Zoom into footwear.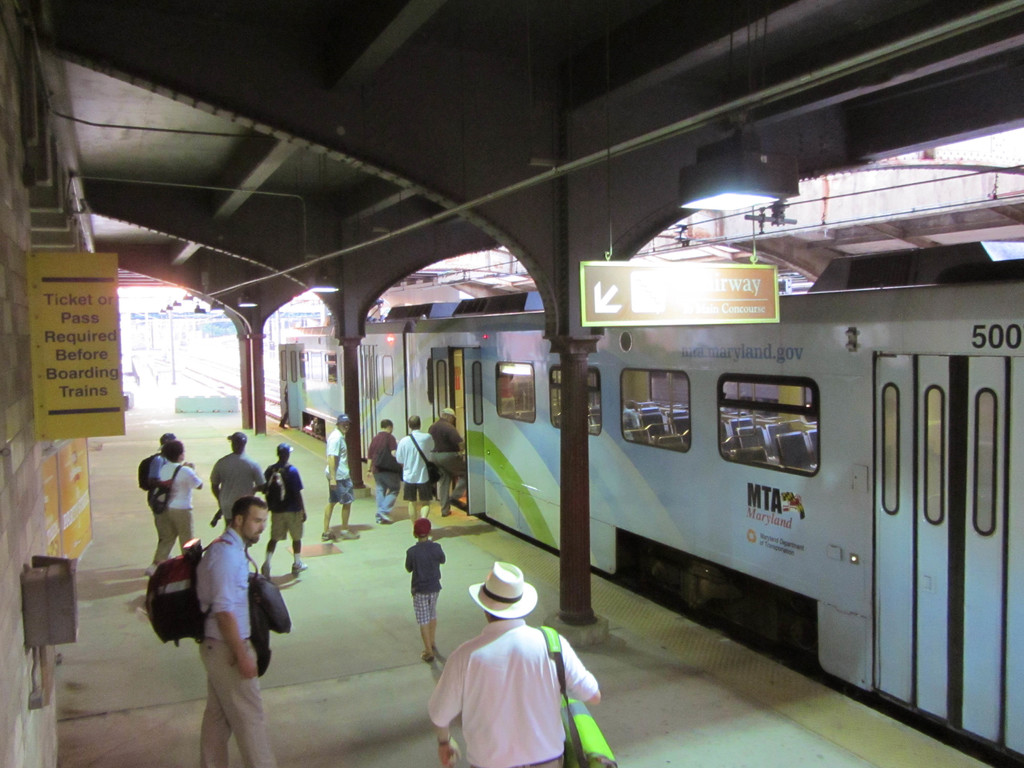
Zoom target: (left=321, top=531, right=338, bottom=547).
